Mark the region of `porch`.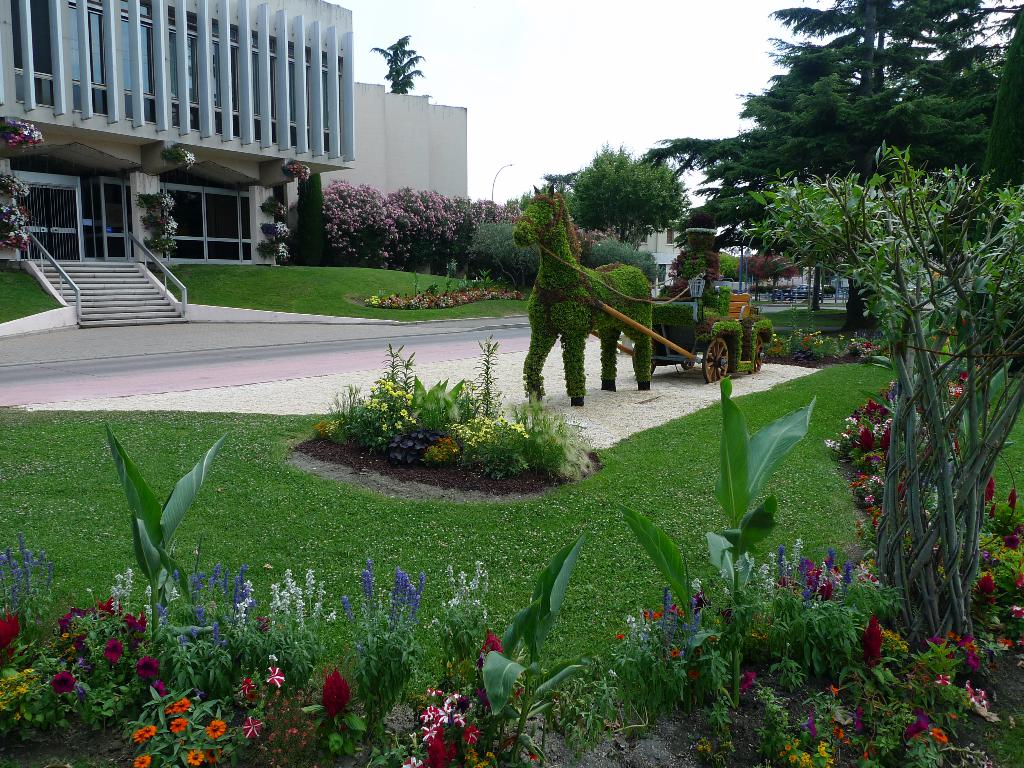
Region: 0:168:270:327.
